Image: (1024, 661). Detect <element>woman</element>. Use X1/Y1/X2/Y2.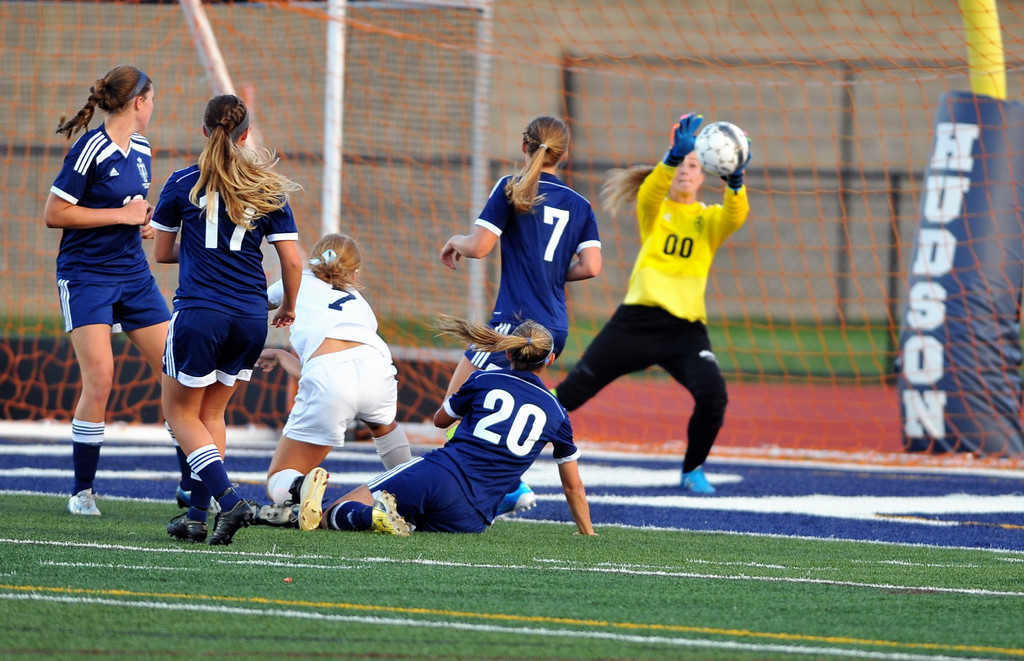
321/312/602/542.
